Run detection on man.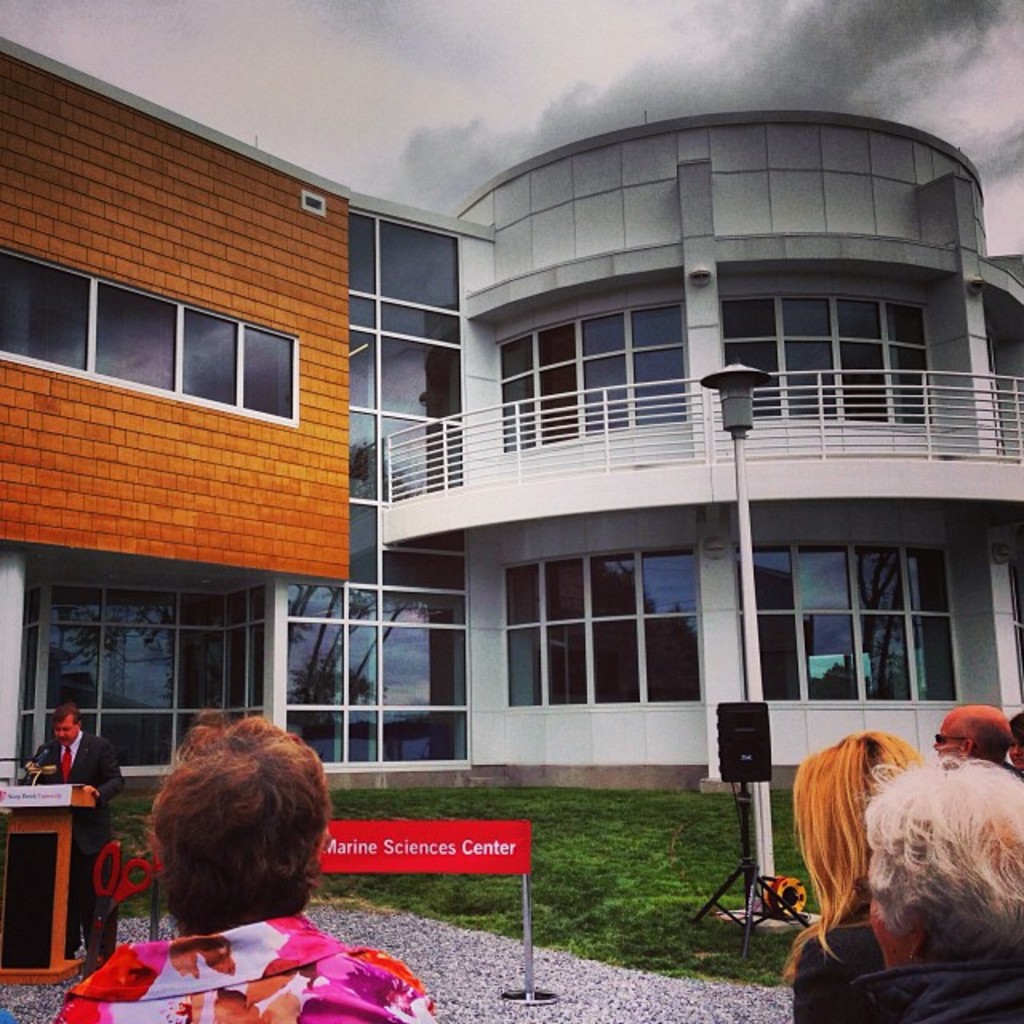
Result: Rect(931, 706, 1011, 766).
